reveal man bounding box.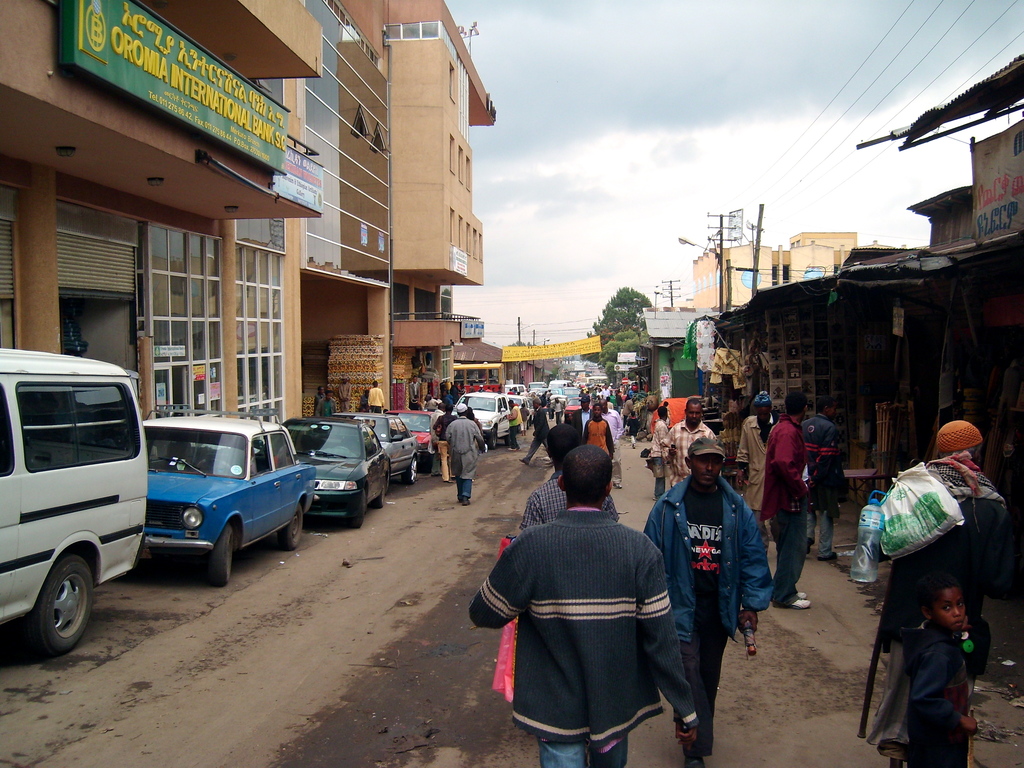
Revealed: BBox(643, 436, 773, 767).
